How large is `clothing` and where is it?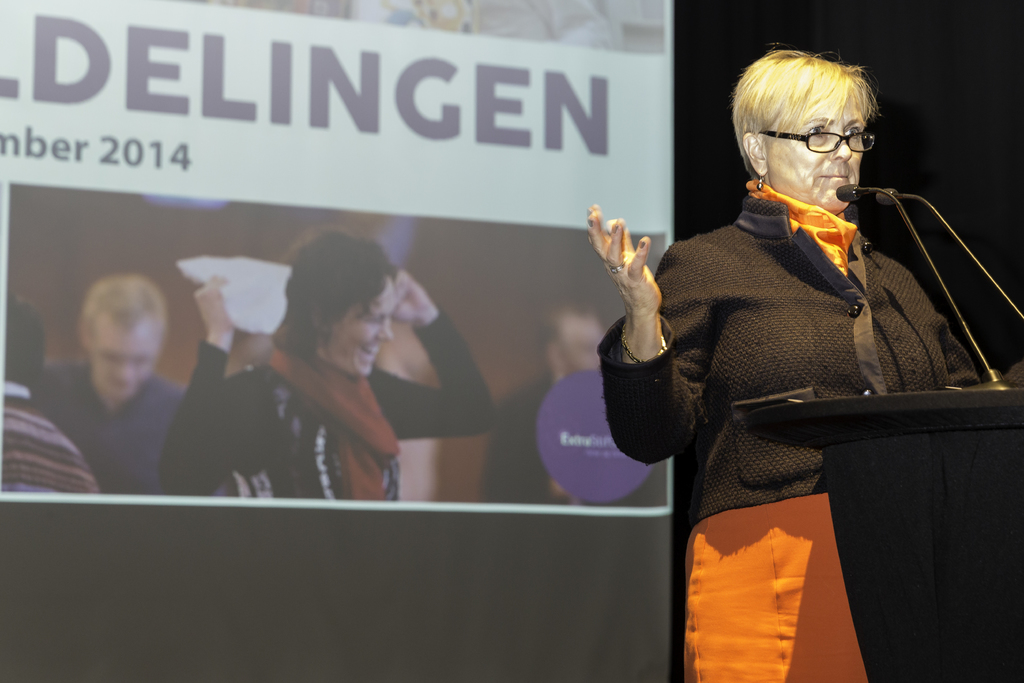
Bounding box: 28/360/191/491.
